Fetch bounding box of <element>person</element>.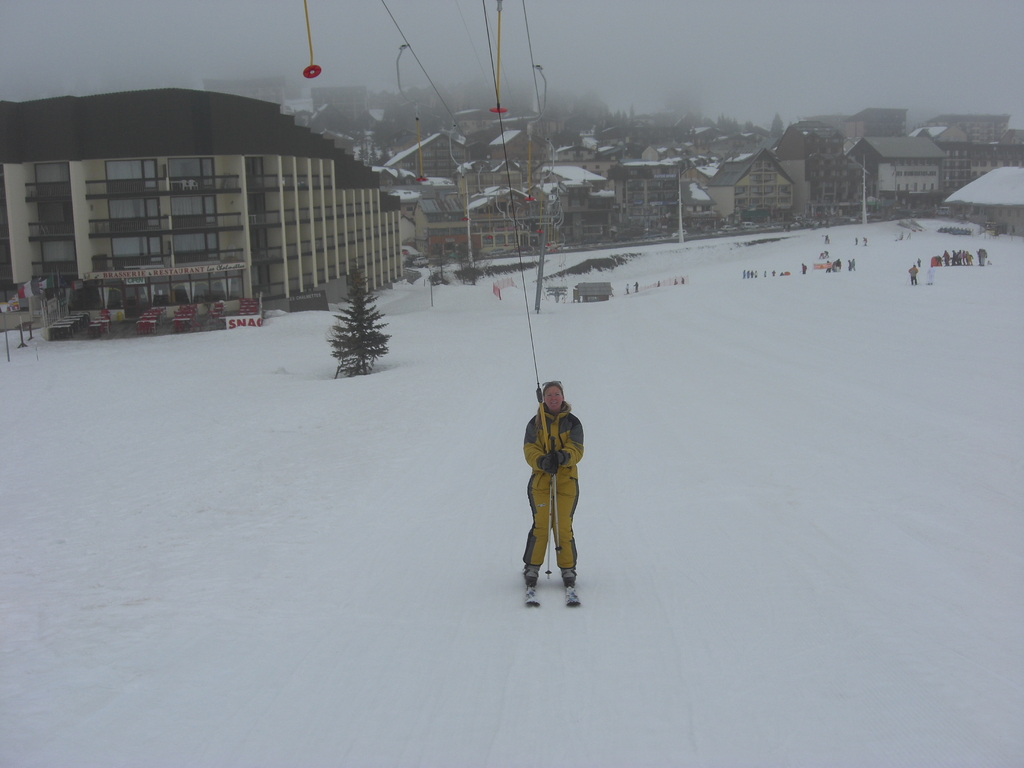
Bbox: Rect(511, 382, 578, 611).
